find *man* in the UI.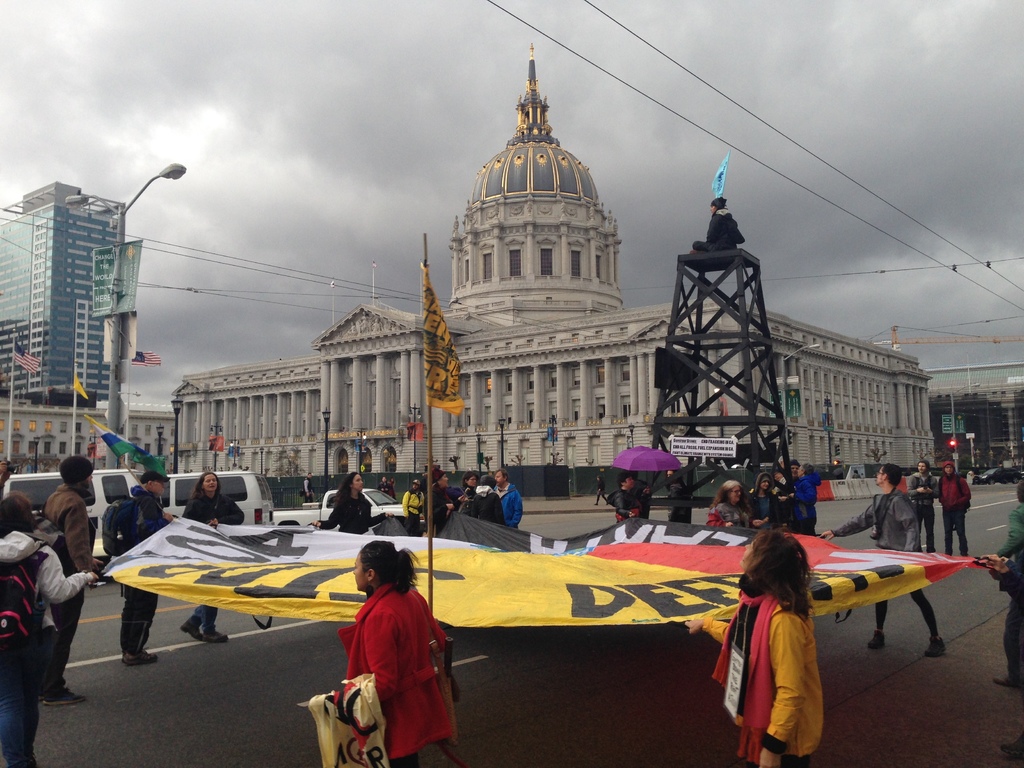
UI element at [625, 470, 649, 516].
